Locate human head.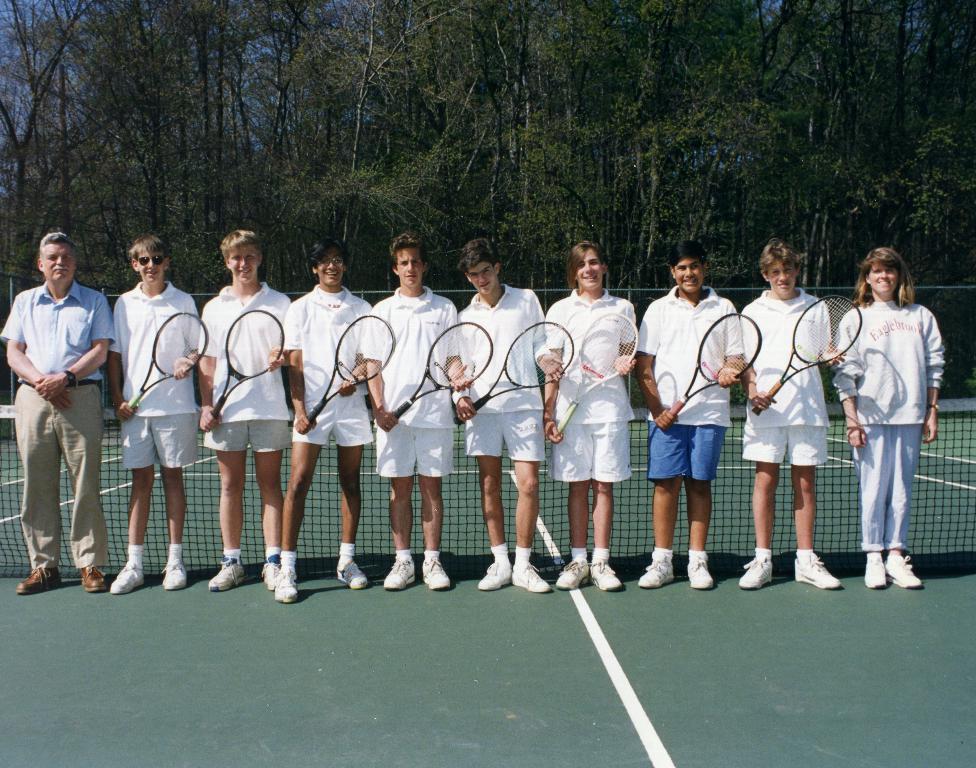
Bounding box: region(464, 241, 498, 299).
